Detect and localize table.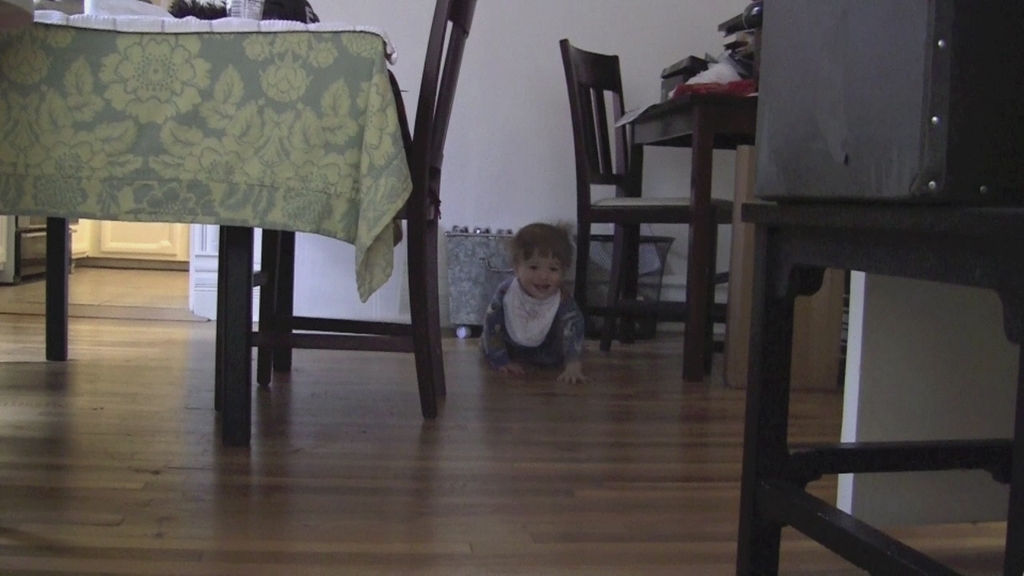
Localized at box(623, 93, 759, 377).
